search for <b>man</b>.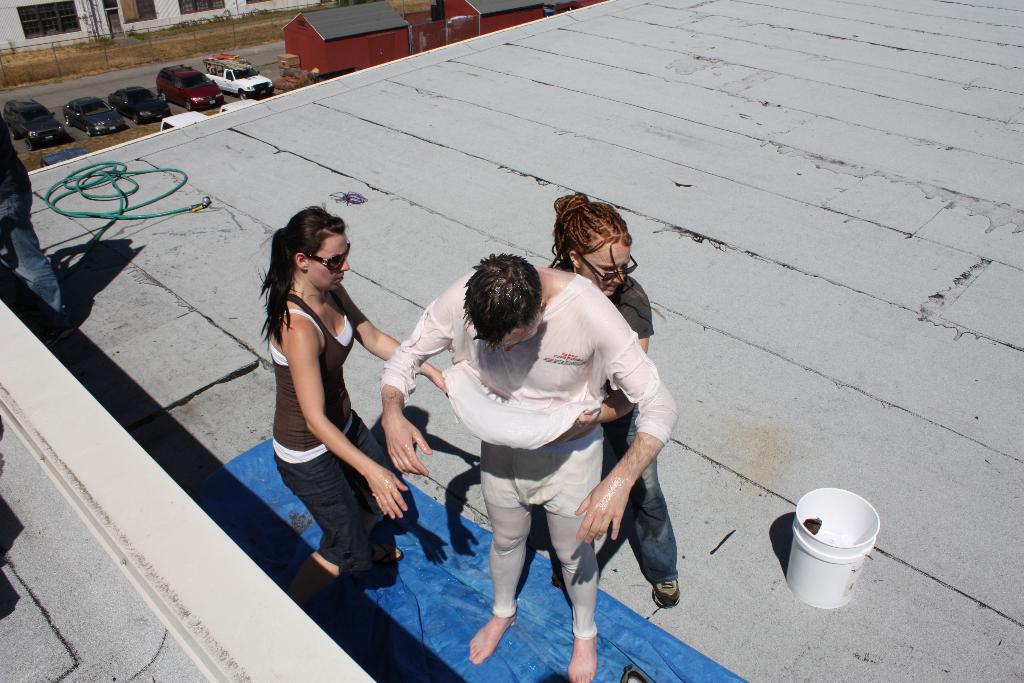
Found at bbox=(0, 114, 61, 313).
